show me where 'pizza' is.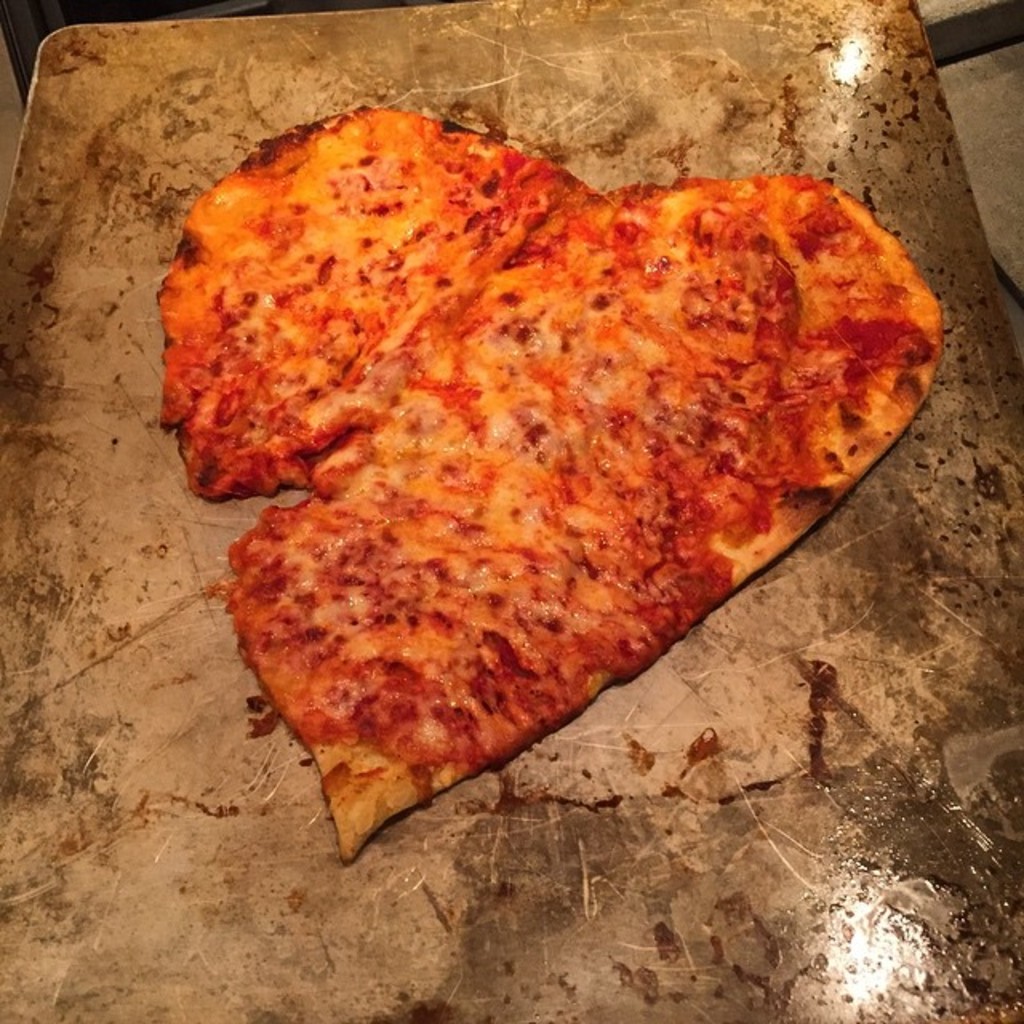
'pizza' is at rect(147, 101, 1023, 829).
